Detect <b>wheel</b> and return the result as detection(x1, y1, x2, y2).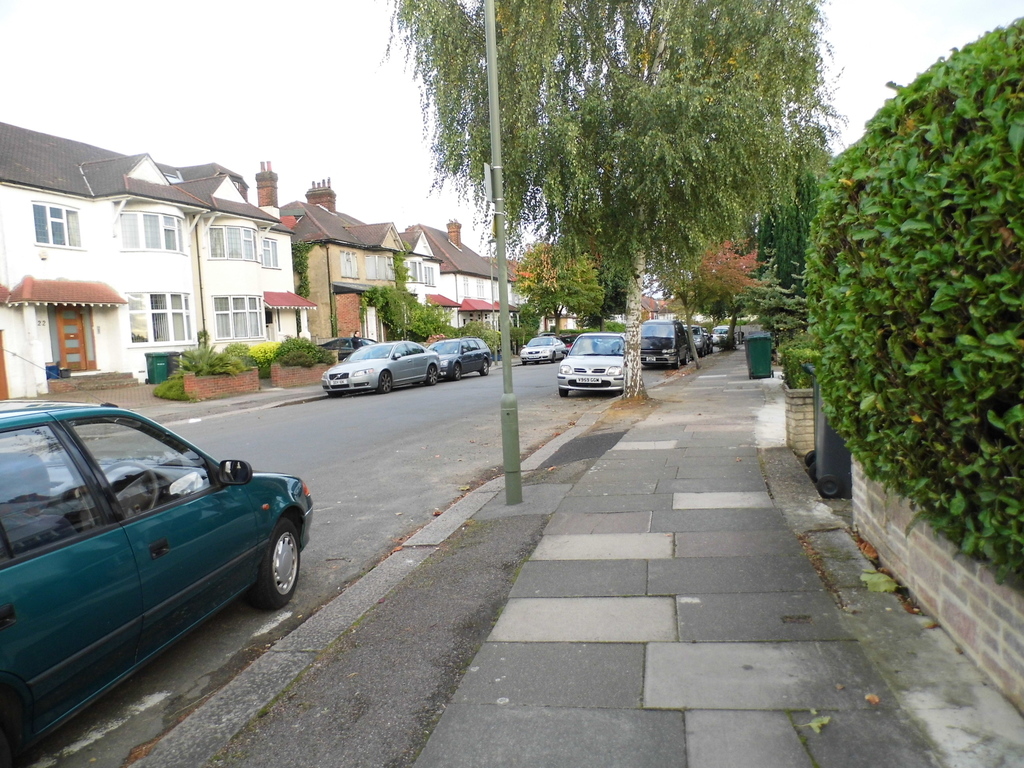
detection(554, 385, 569, 399).
